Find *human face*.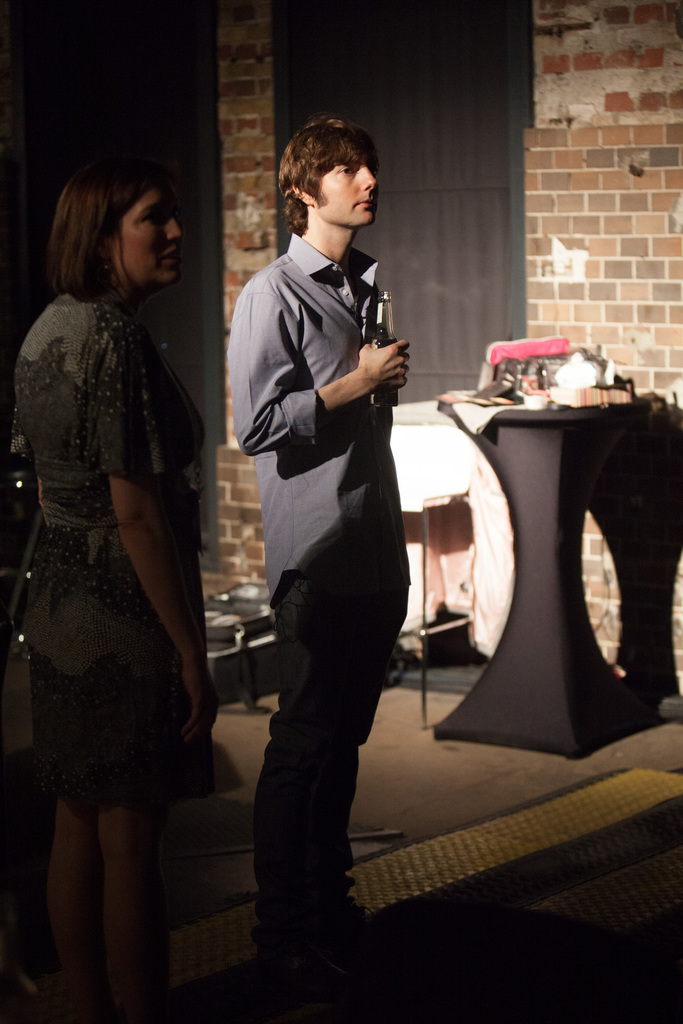
[119, 189, 183, 285].
